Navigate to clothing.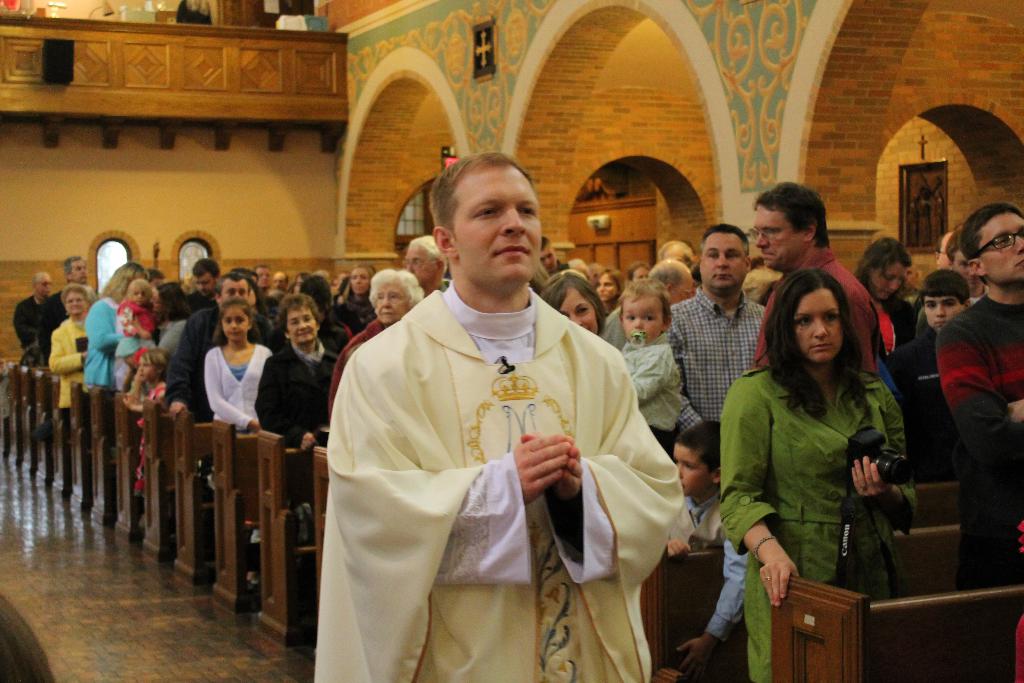
Navigation target: [x1=198, y1=339, x2=285, y2=435].
